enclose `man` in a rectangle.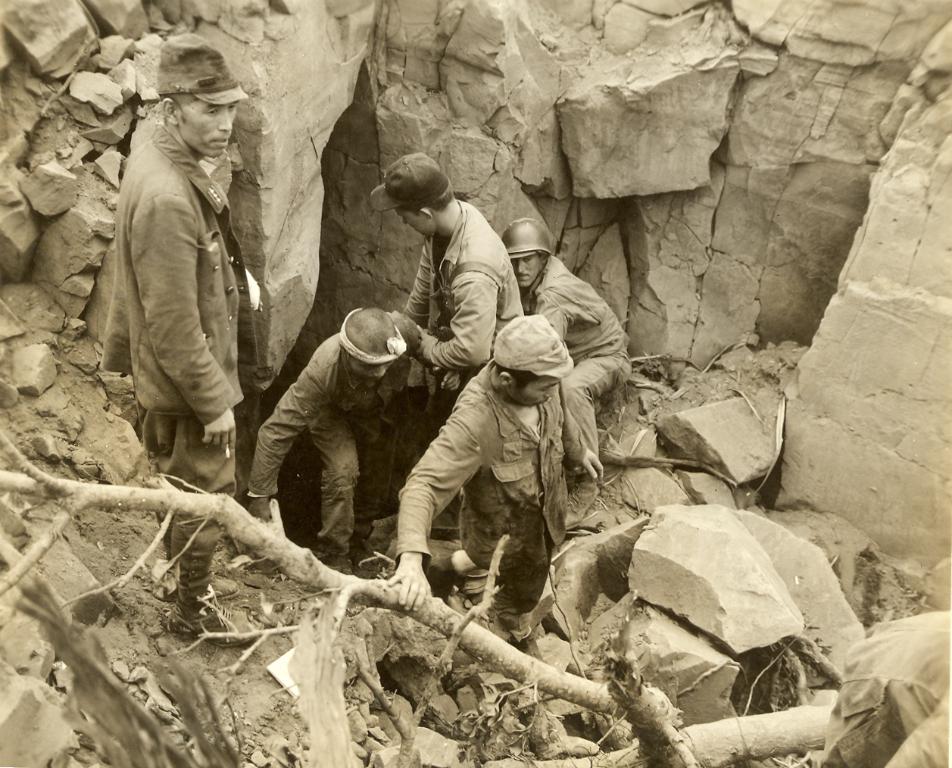
locate(360, 148, 521, 422).
